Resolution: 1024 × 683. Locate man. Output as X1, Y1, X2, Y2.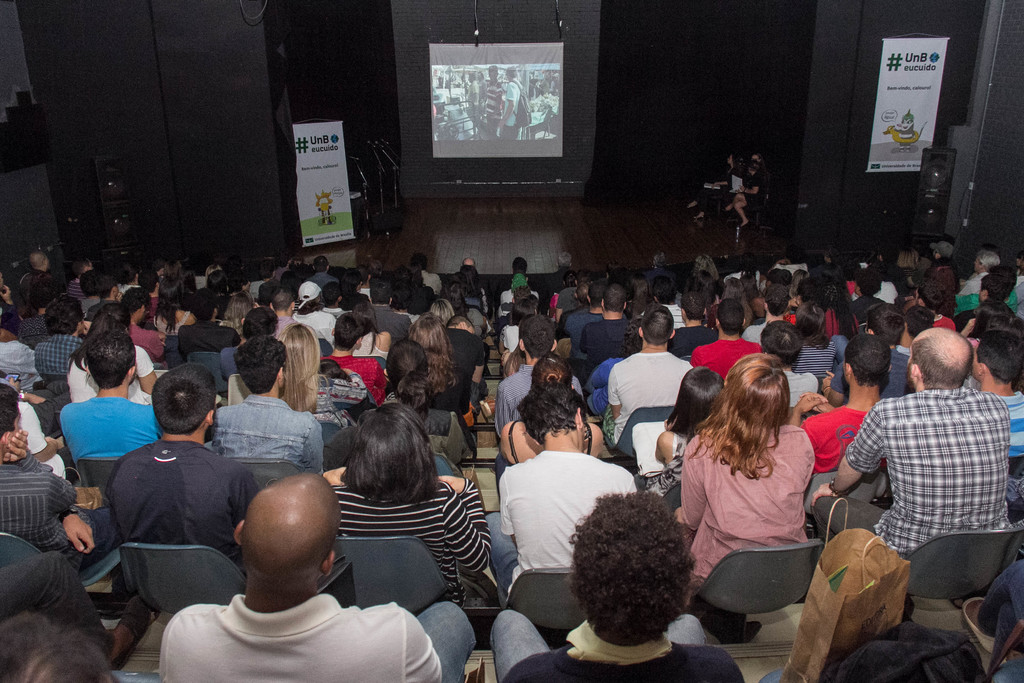
667, 289, 721, 364.
